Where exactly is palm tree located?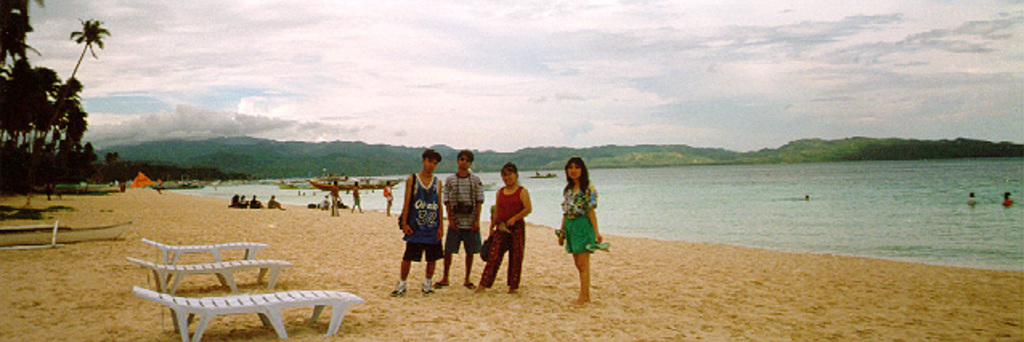
Its bounding box is crop(0, 59, 39, 156).
